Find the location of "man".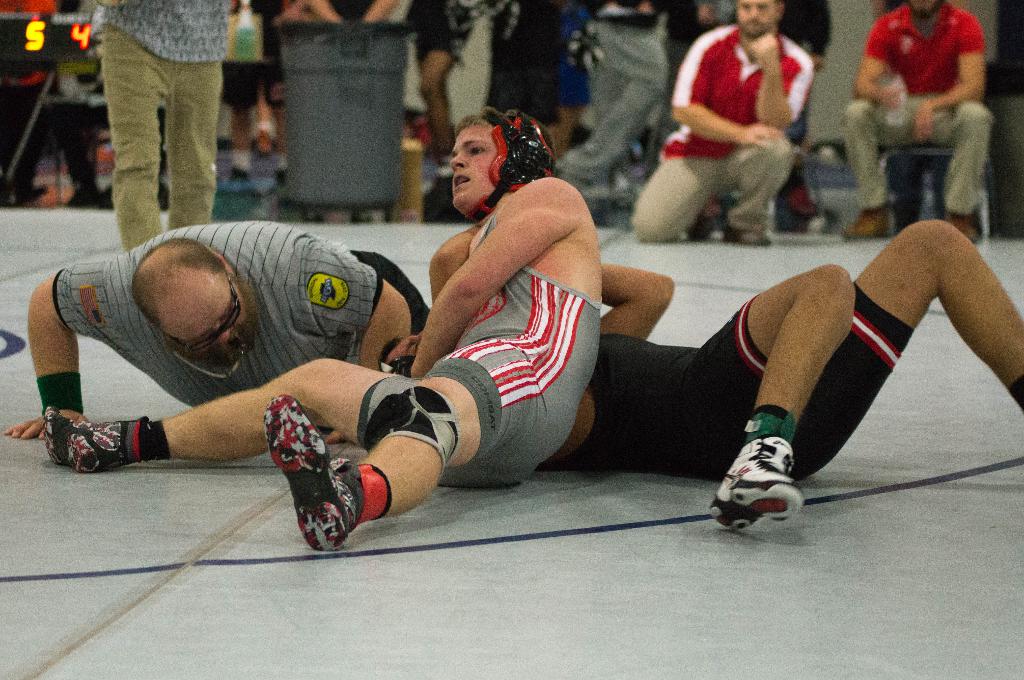
Location: [x1=841, y1=0, x2=1001, y2=242].
